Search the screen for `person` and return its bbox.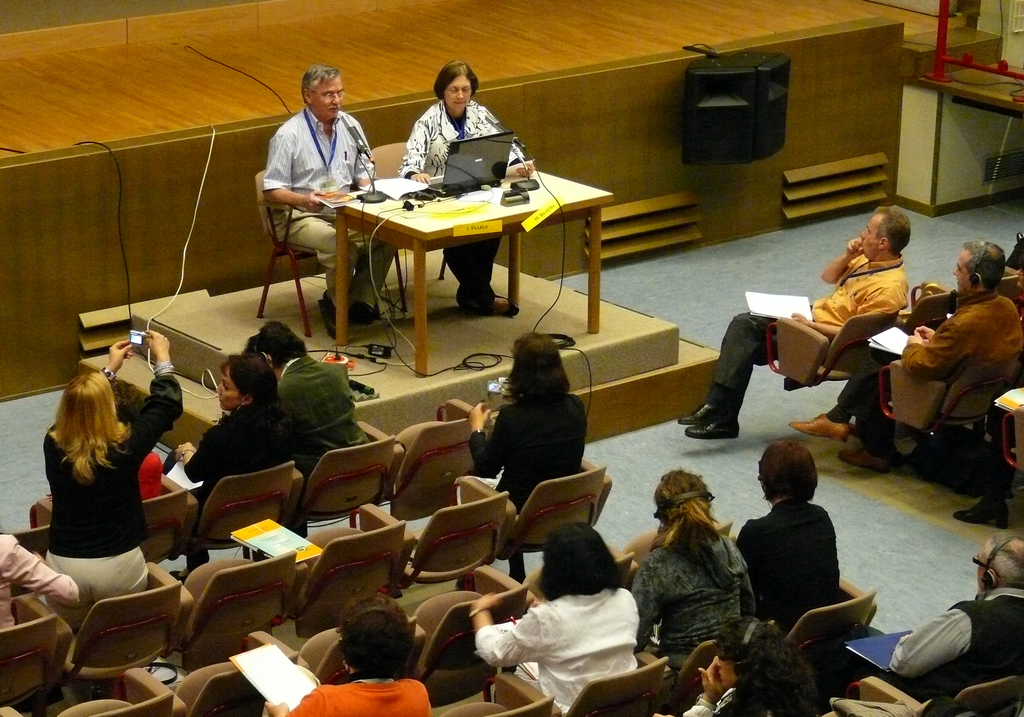
Found: detection(650, 616, 831, 716).
